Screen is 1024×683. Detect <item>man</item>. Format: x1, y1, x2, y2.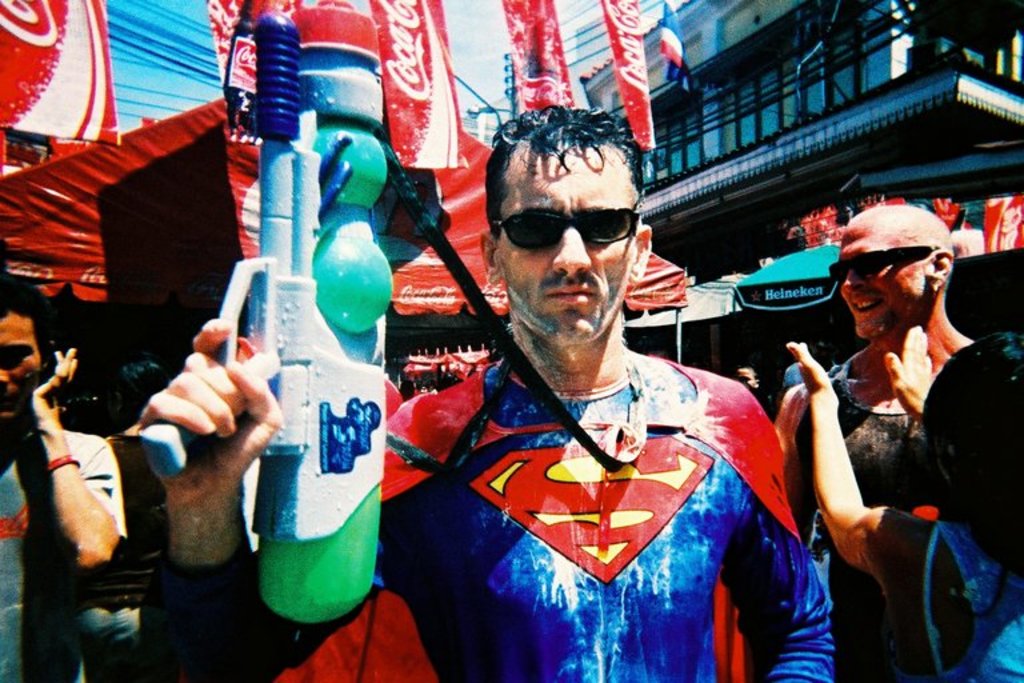
137, 104, 844, 676.
